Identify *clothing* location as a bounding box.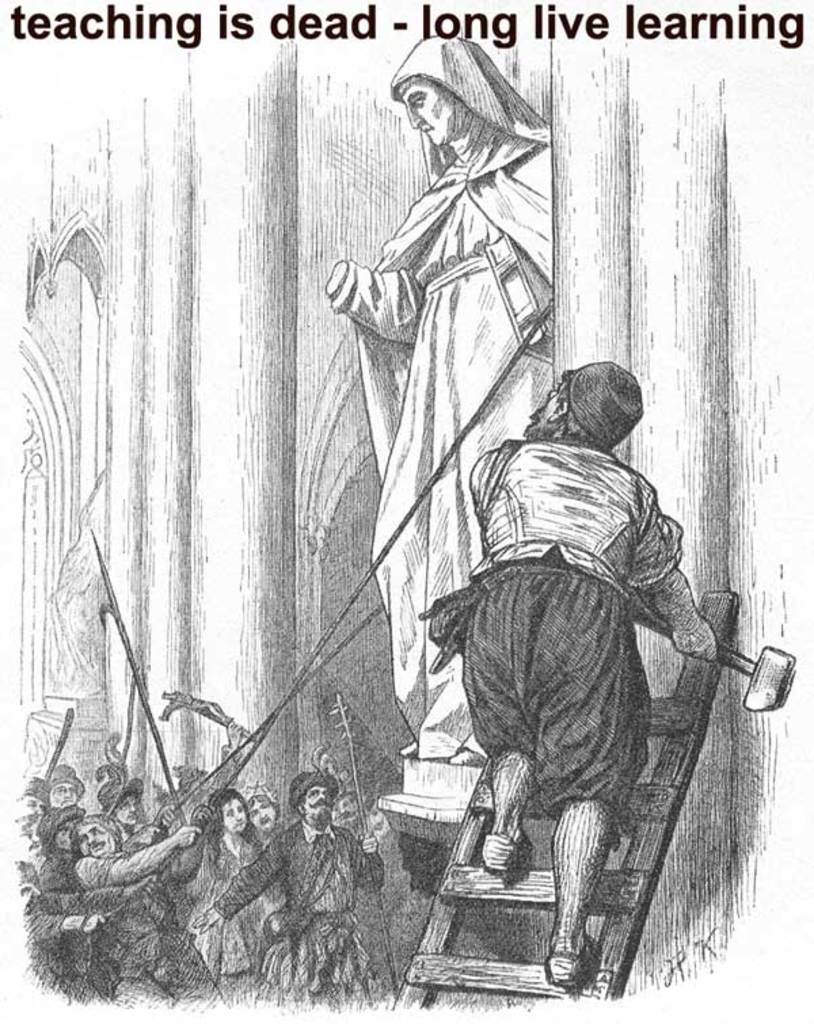
l=362, t=35, r=516, b=753.
